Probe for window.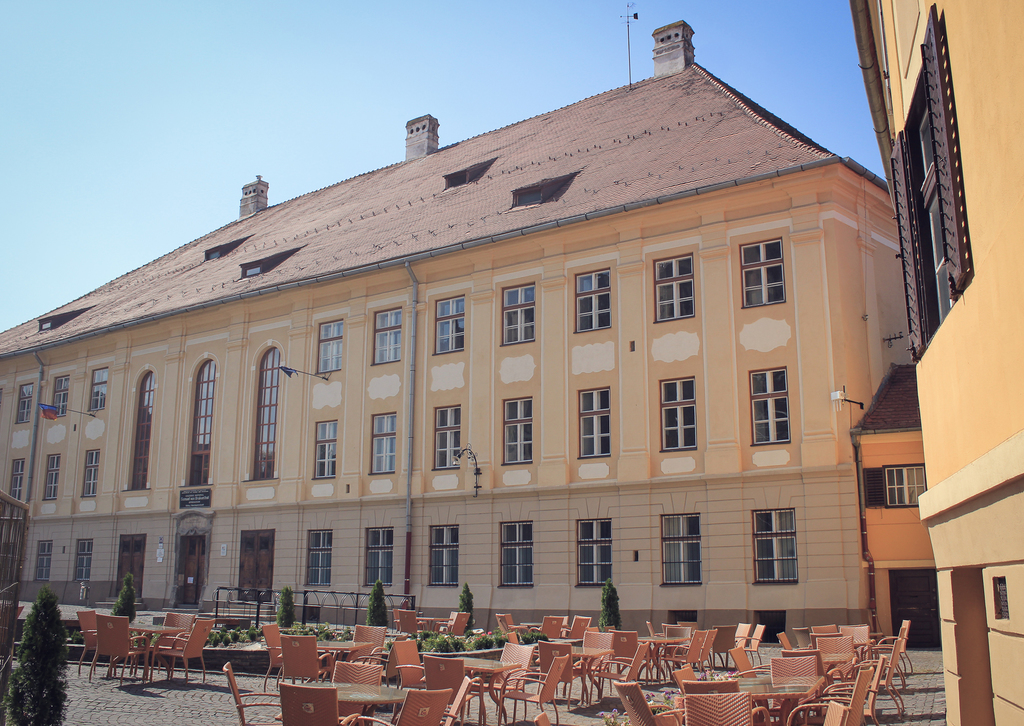
Probe result: bbox=[664, 519, 700, 580].
